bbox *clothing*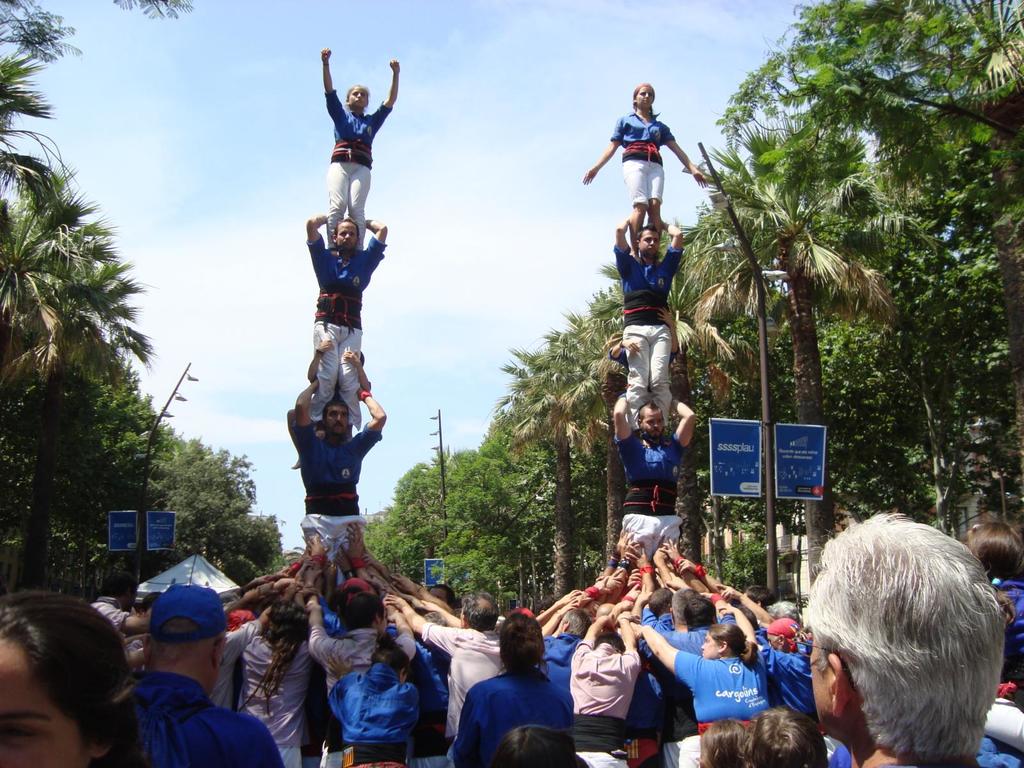
<box>292,430,380,590</box>
